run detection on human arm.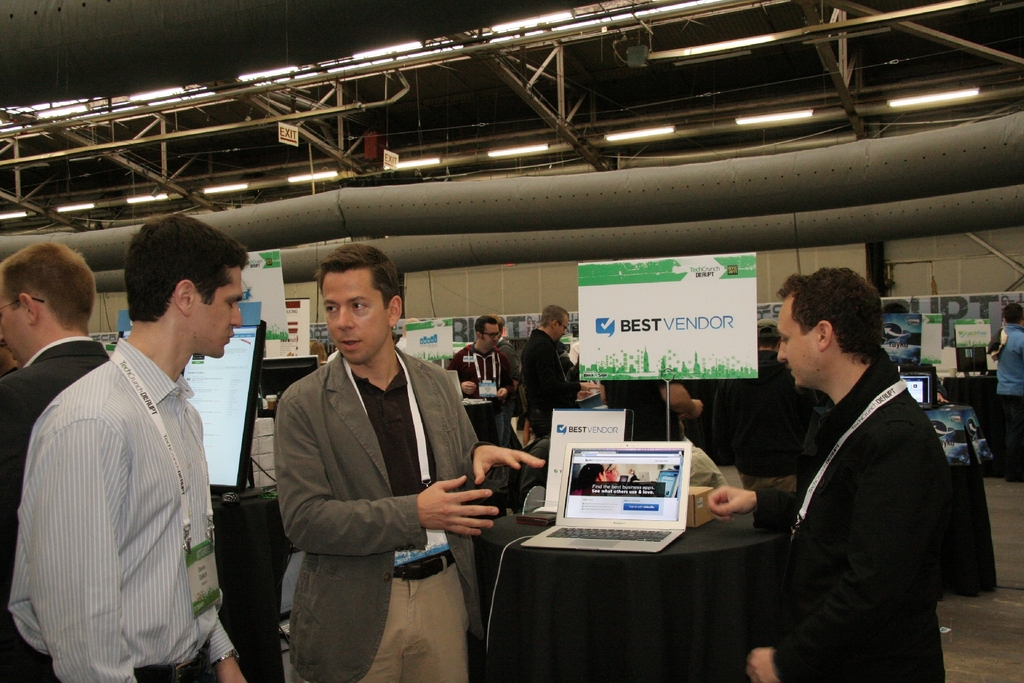
Result: x1=200 y1=621 x2=248 y2=682.
